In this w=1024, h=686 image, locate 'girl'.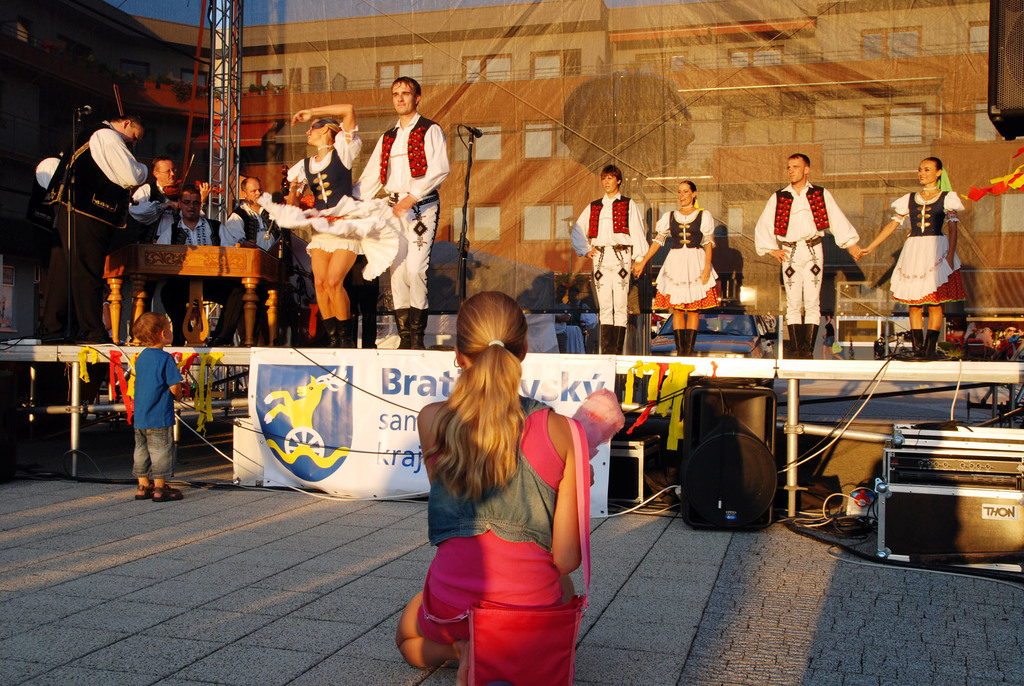
Bounding box: [left=630, top=178, right=717, bottom=353].
